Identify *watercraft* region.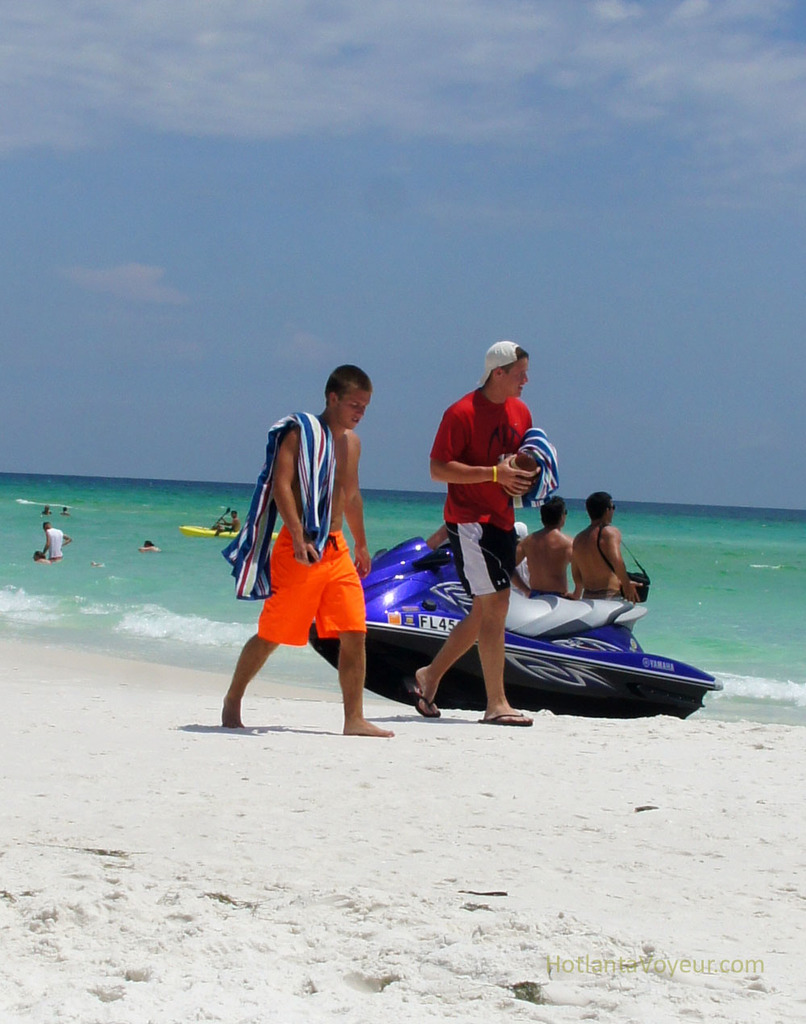
Region: {"x1": 180, "y1": 526, "x2": 280, "y2": 538}.
